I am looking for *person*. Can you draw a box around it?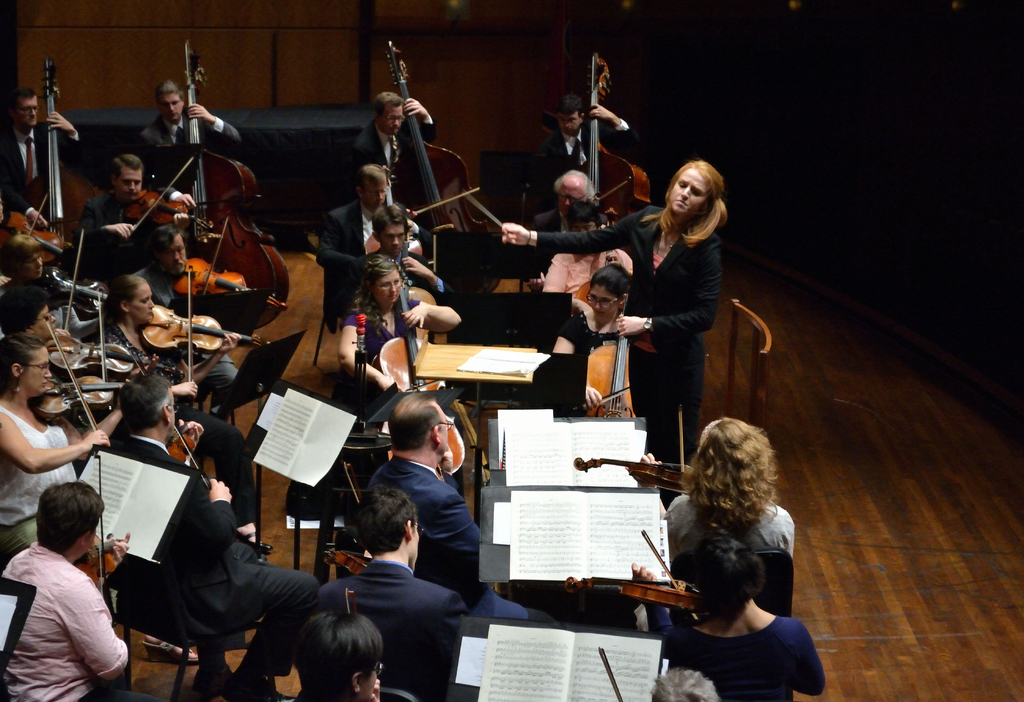
Sure, the bounding box is l=132, t=76, r=239, b=207.
